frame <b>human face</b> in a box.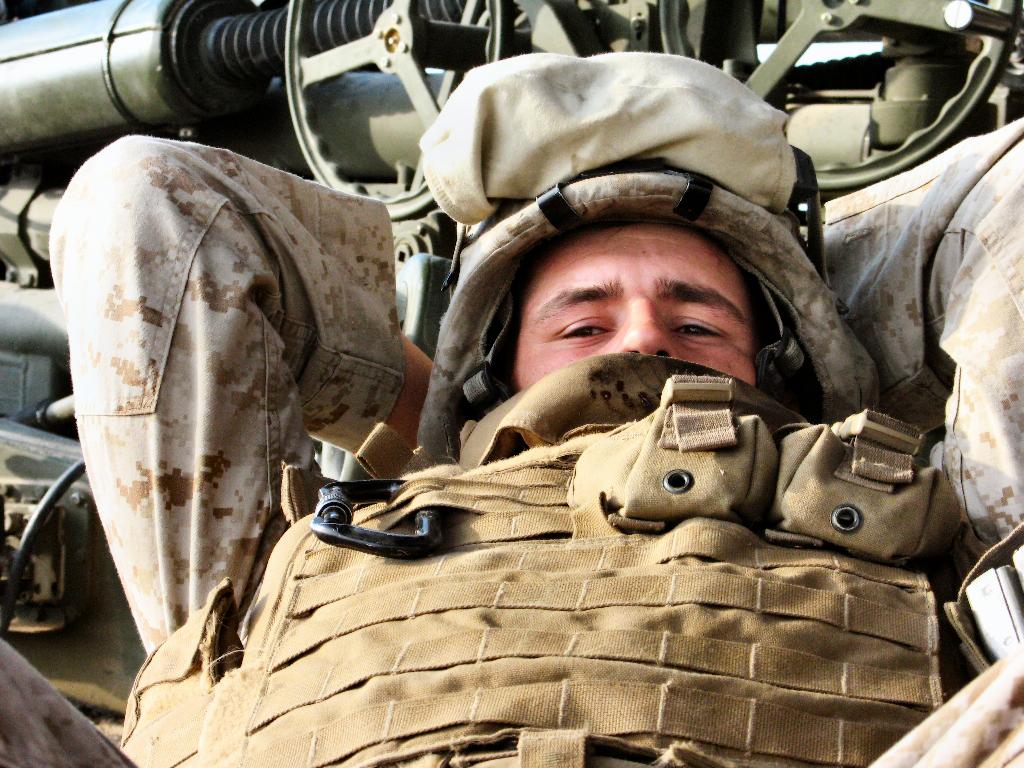
x1=516, y1=225, x2=758, y2=388.
